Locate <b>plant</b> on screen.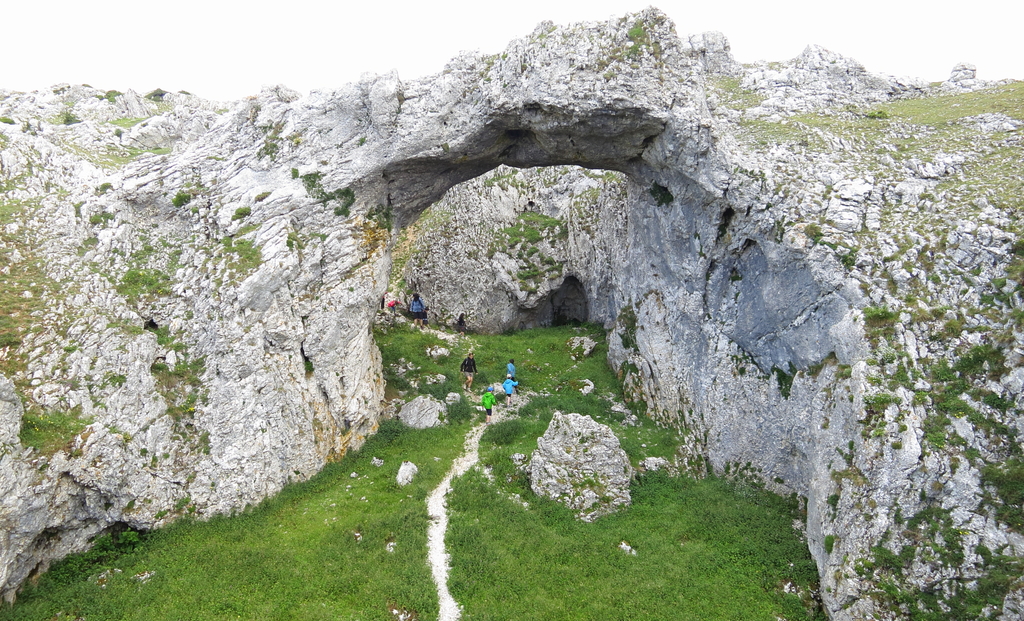
On screen at (left=142, top=447, right=150, bottom=457).
